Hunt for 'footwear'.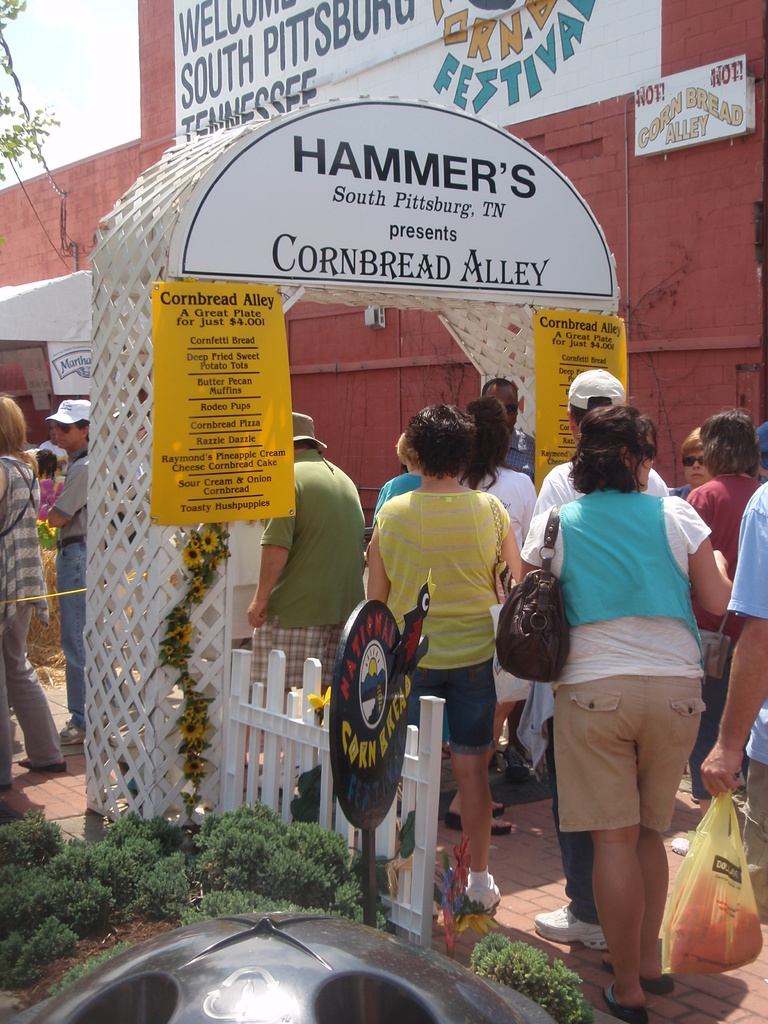
Hunted down at bbox(444, 803, 513, 835).
